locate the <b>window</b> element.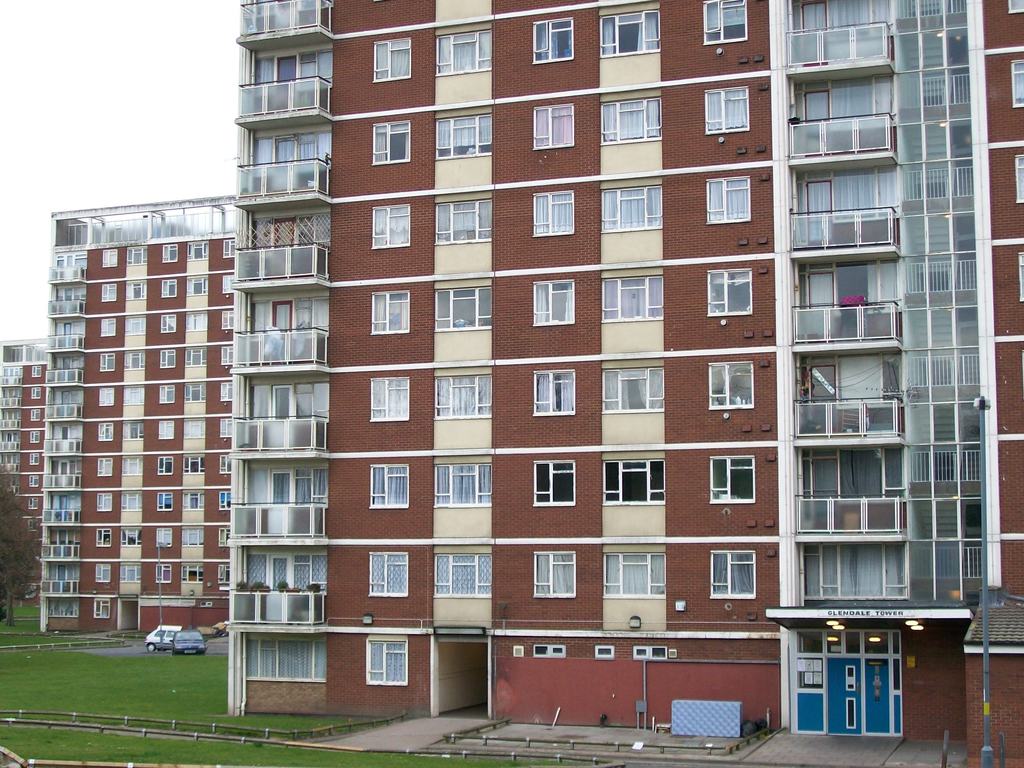
Element bbox: {"x1": 532, "y1": 20, "x2": 578, "y2": 66}.
